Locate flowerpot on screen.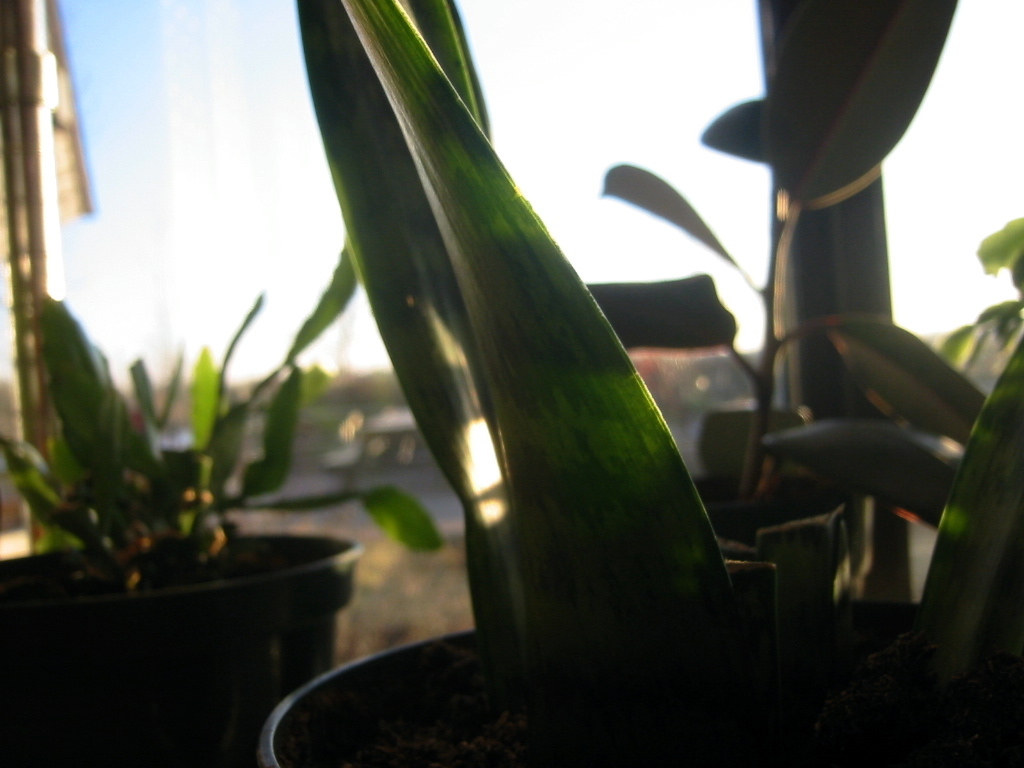
On screen at box=[7, 329, 357, 736].
